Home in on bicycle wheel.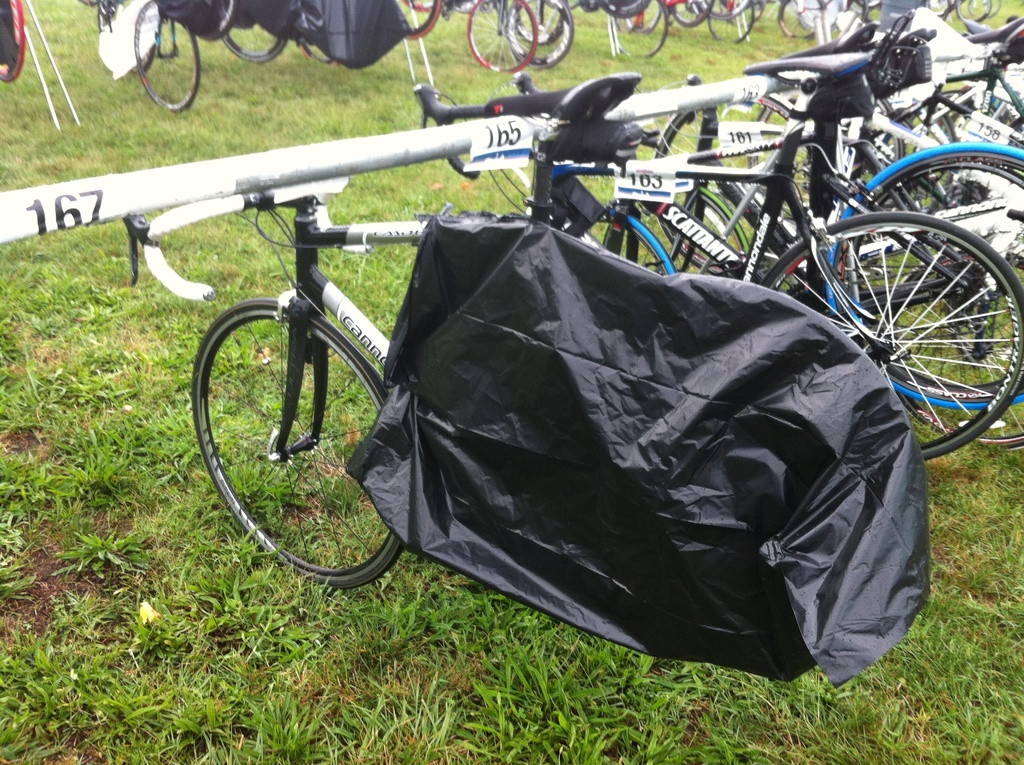
Homed in at l=573, t=207, r=670, b=280.
